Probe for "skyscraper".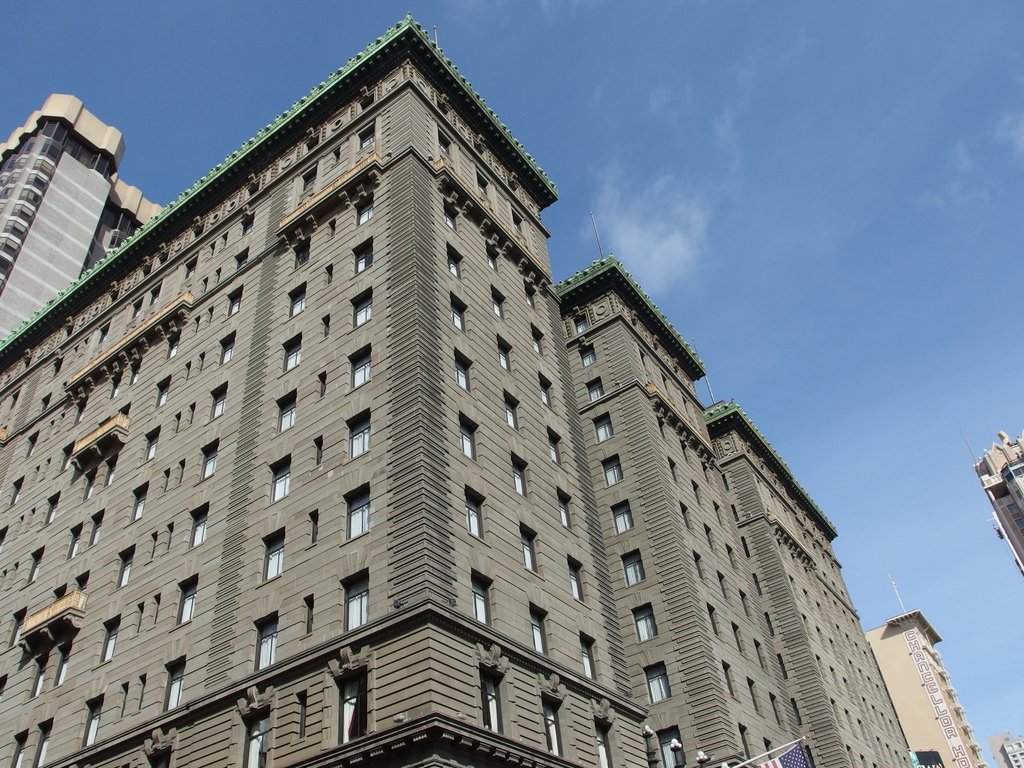
Probe result: region(970, 431, 1023, 584).
